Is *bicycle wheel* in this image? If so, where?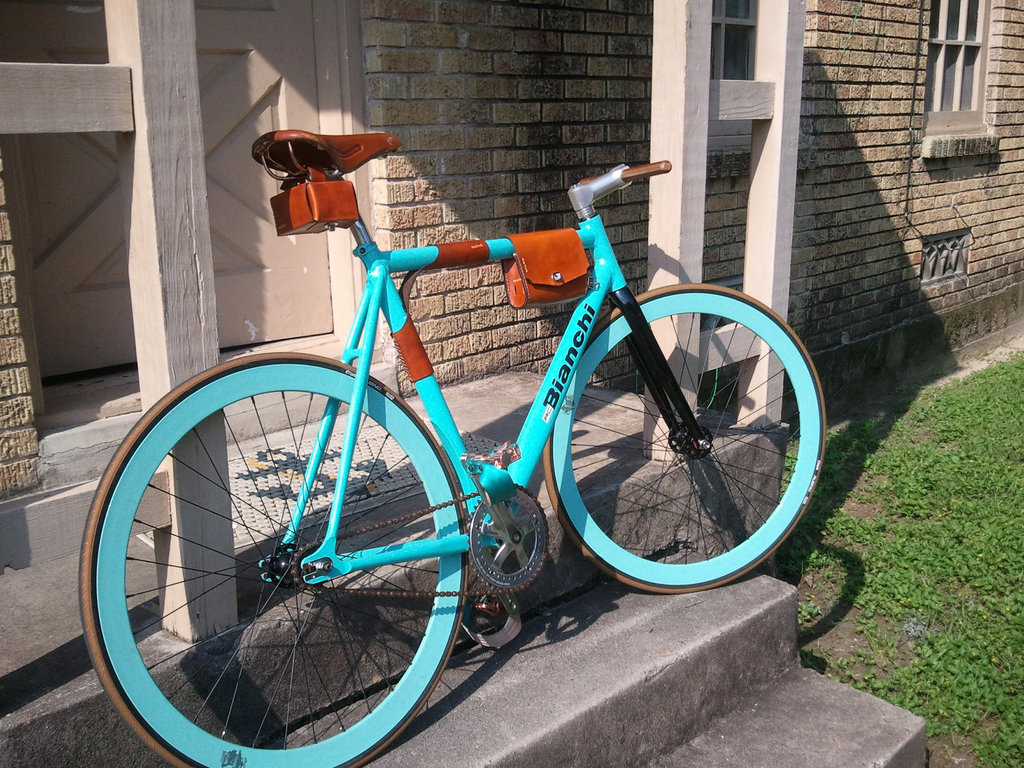
Yes, at bbox=(538, 281, 829, 595).
